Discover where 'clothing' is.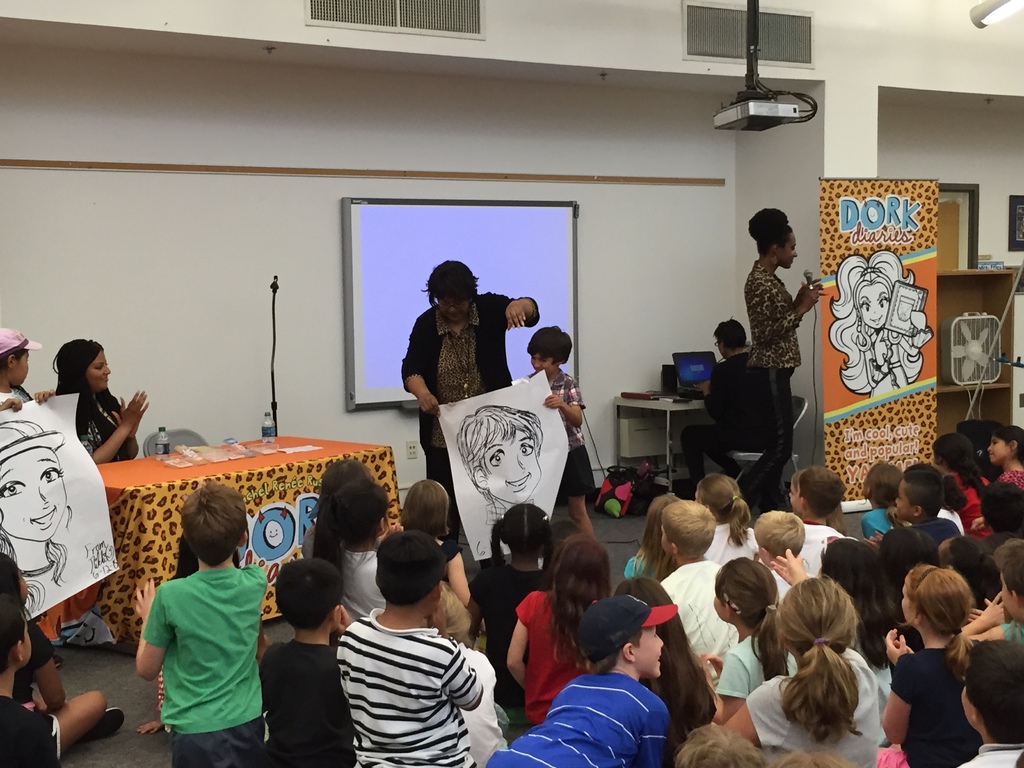
Discovered at 516:591:592:729.
